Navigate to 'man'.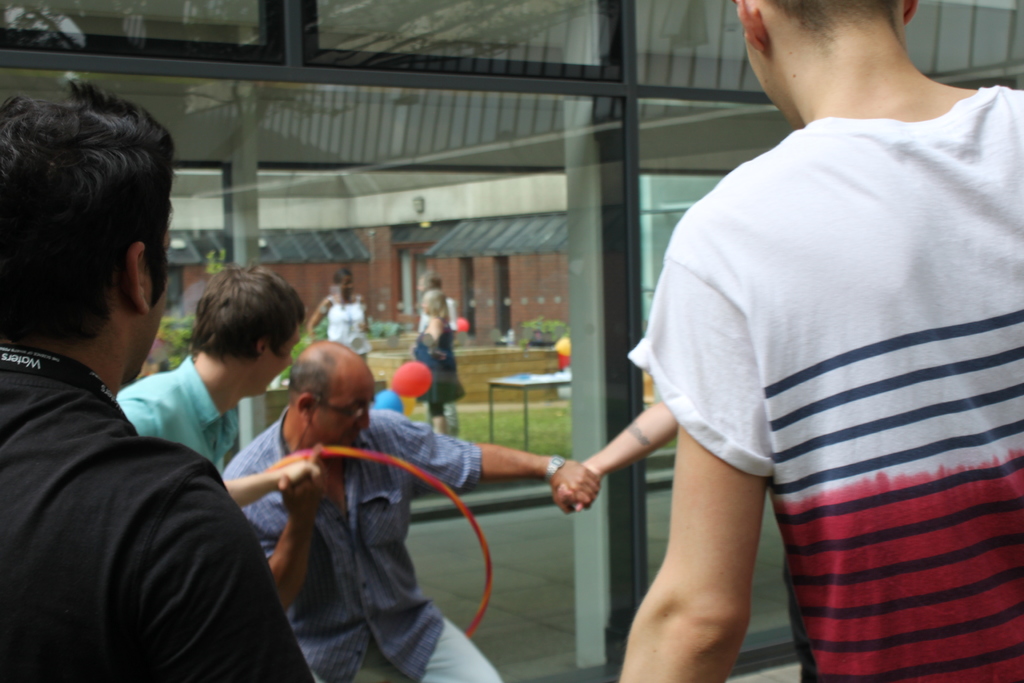
Navigation target: 417, 273, 460, 436.
